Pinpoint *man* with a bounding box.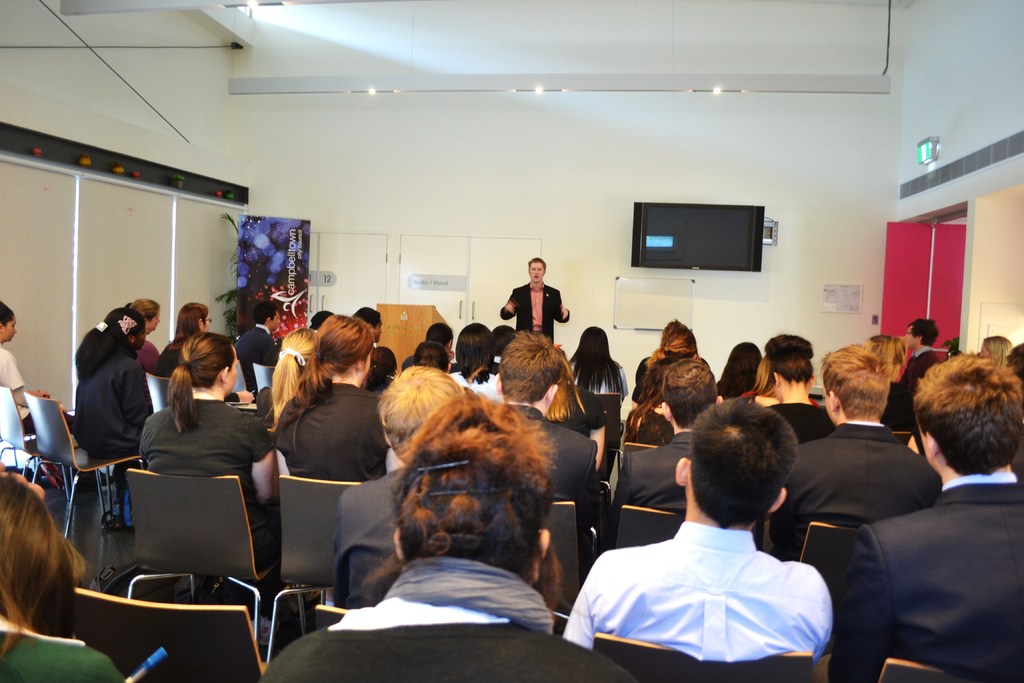
496:254:570:345.
